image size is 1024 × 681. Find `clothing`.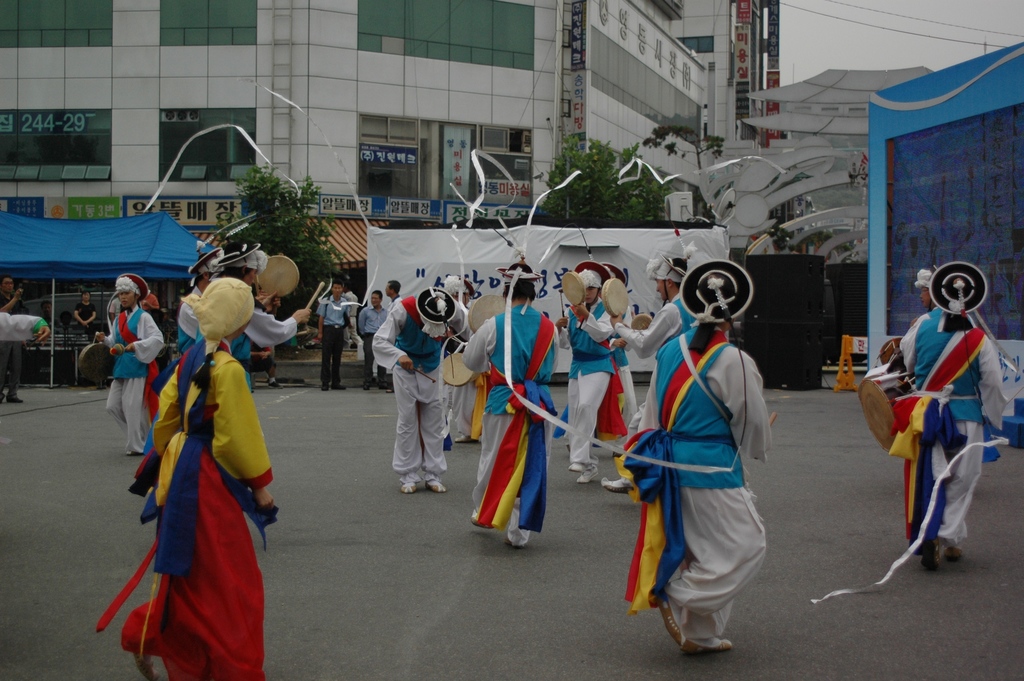
bbox=[0, 288, 25, 393].
